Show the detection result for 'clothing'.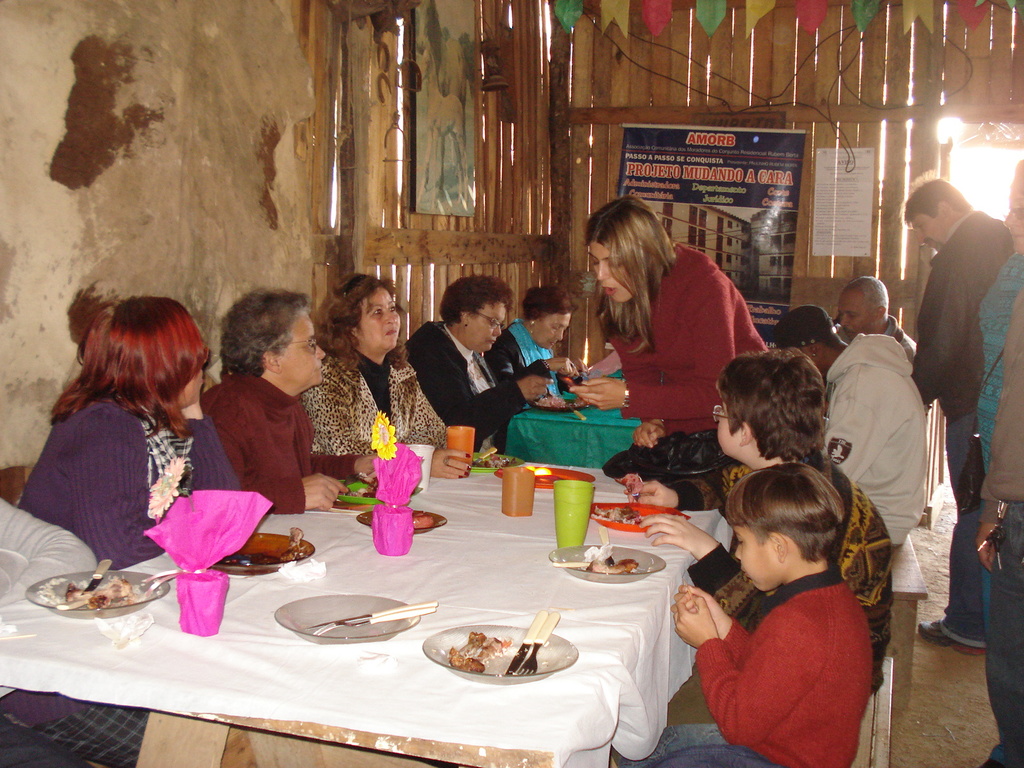
pyautogui.locateOnScreen(300, 361, 450, 447).
